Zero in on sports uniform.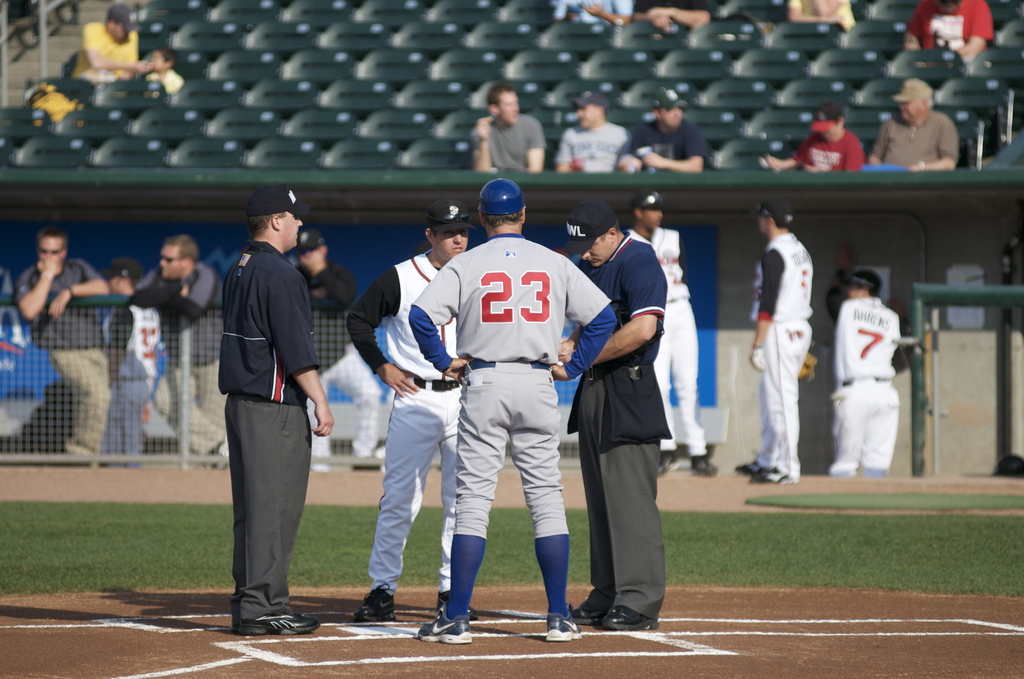
Zeroed in: (820, 286, 927, 479).
